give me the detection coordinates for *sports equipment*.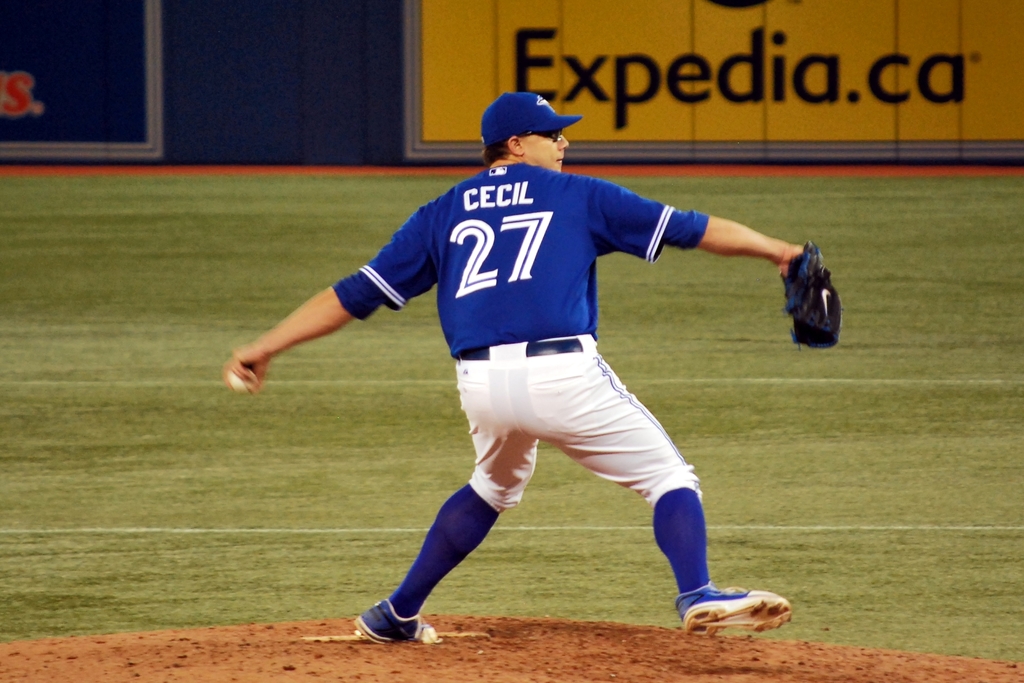
<box>648,478,709,591</box>.
